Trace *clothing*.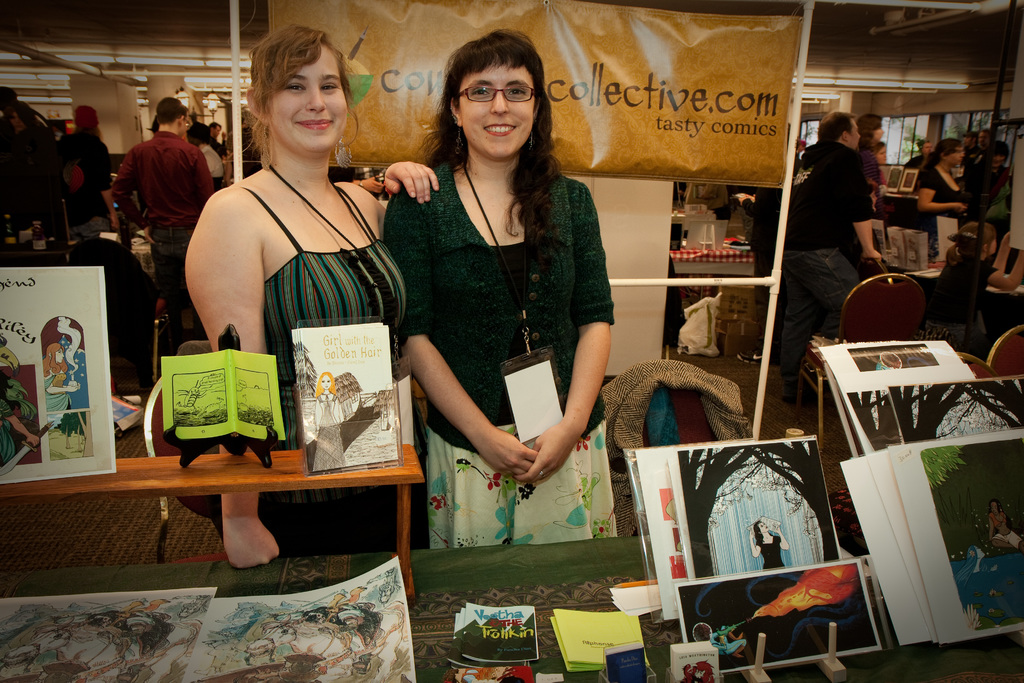
Traced to crop(68, 126, 120, 219).
